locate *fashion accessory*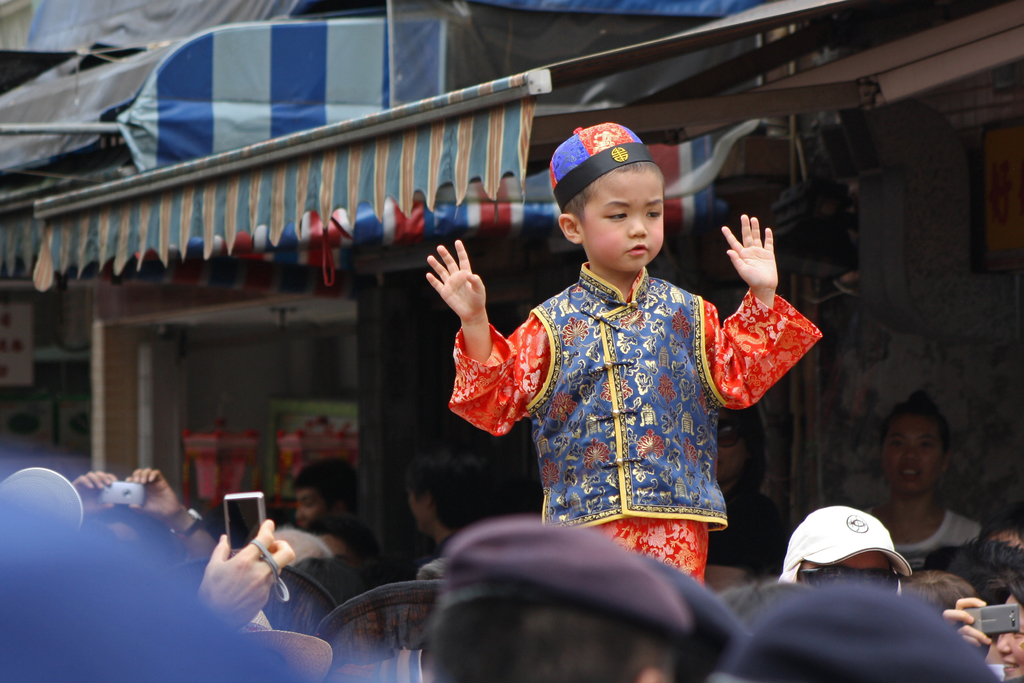
{"left": 779, "top": 503, "right": 913, "bottom": 578}
